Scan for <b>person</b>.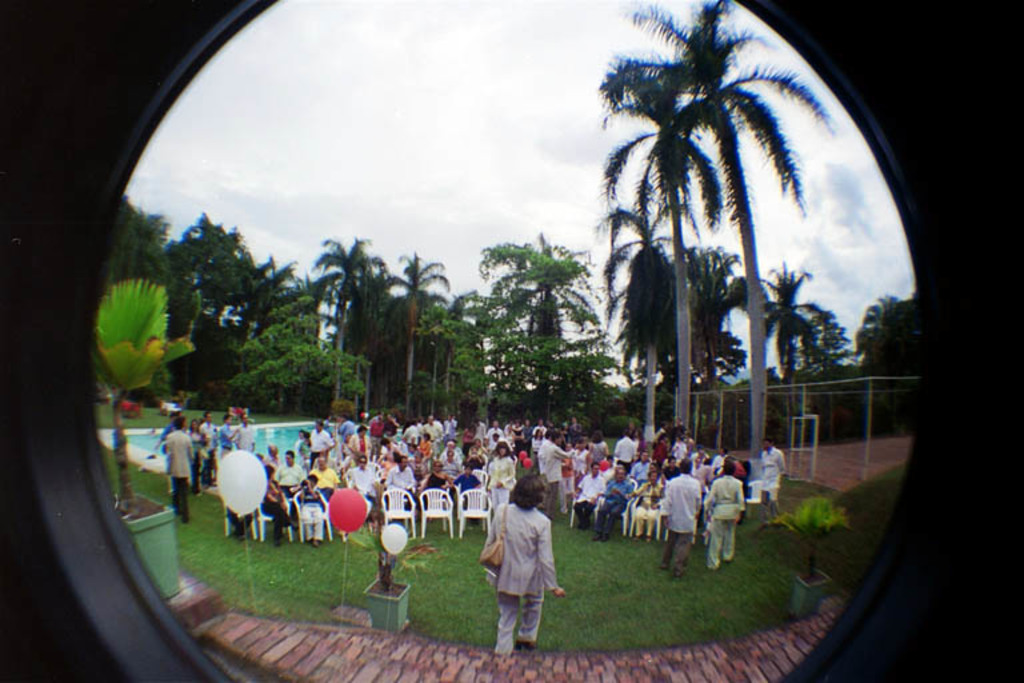
Scan result: (left=452, top=462, right=480, bottom=499).
